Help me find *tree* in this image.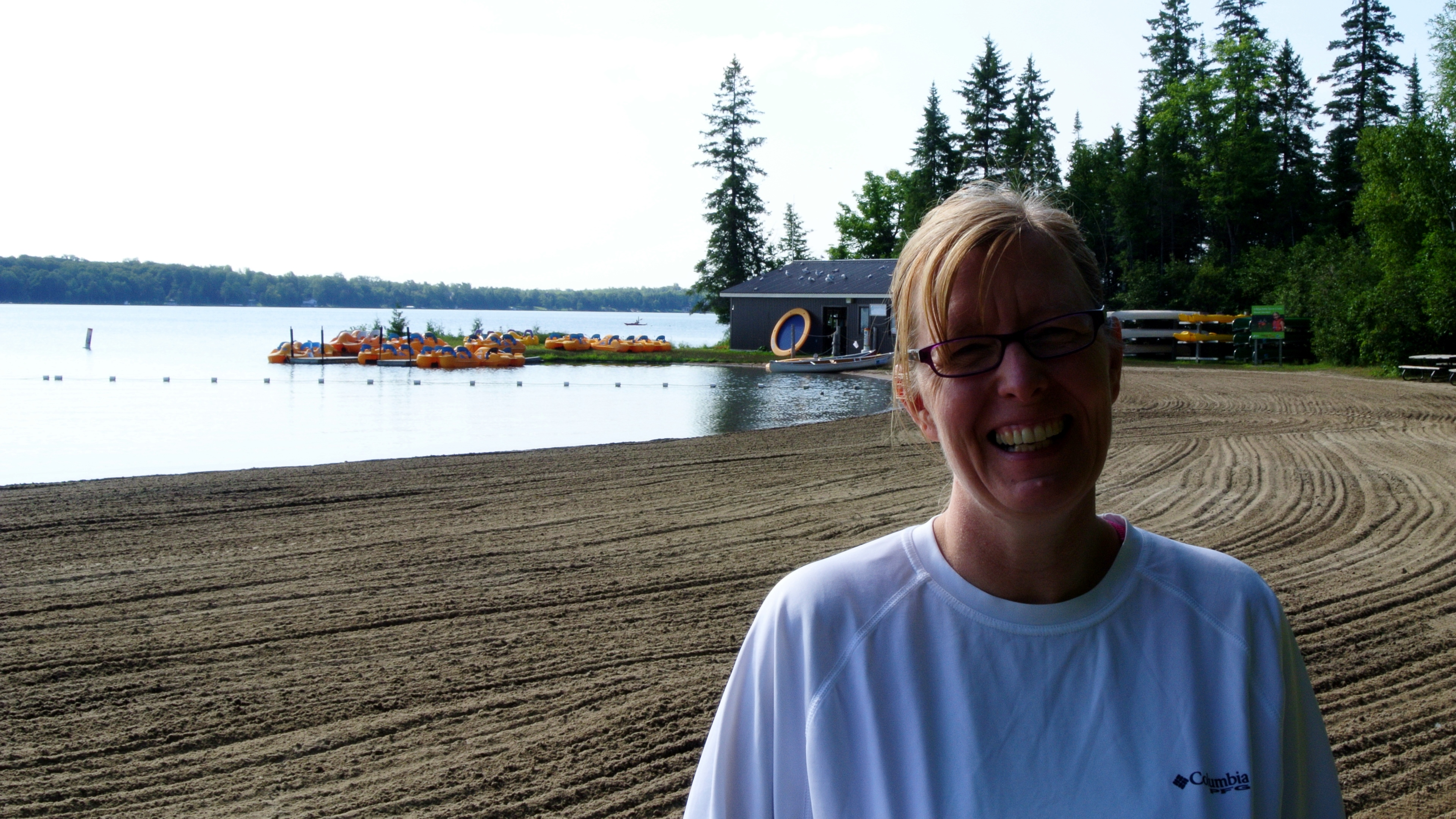
Found it: bbox(311, 0, 552, 142).
